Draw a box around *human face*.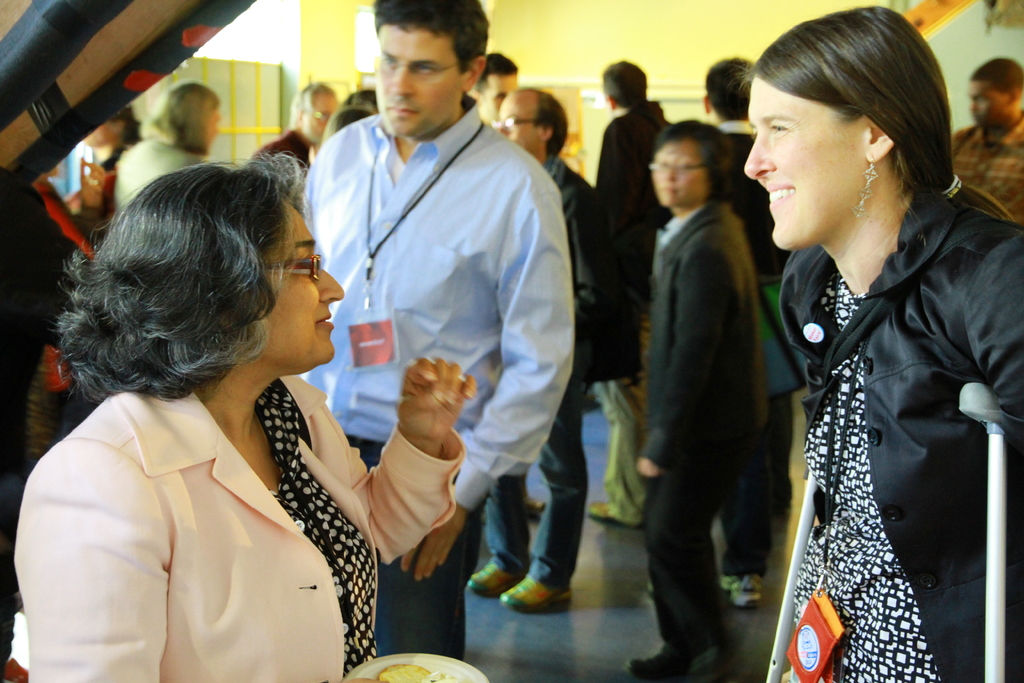
{"left": 372, "top": 15, "right": 466, "bottom": 145}.
